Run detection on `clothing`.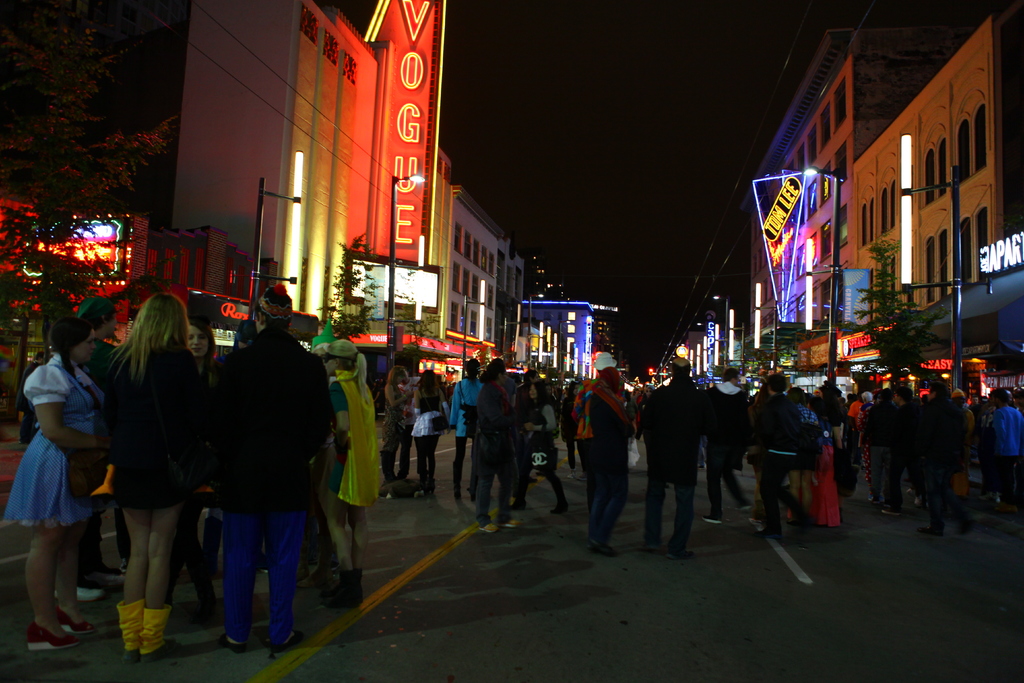
Result: <region>0, 338, 378, 525</region>.
